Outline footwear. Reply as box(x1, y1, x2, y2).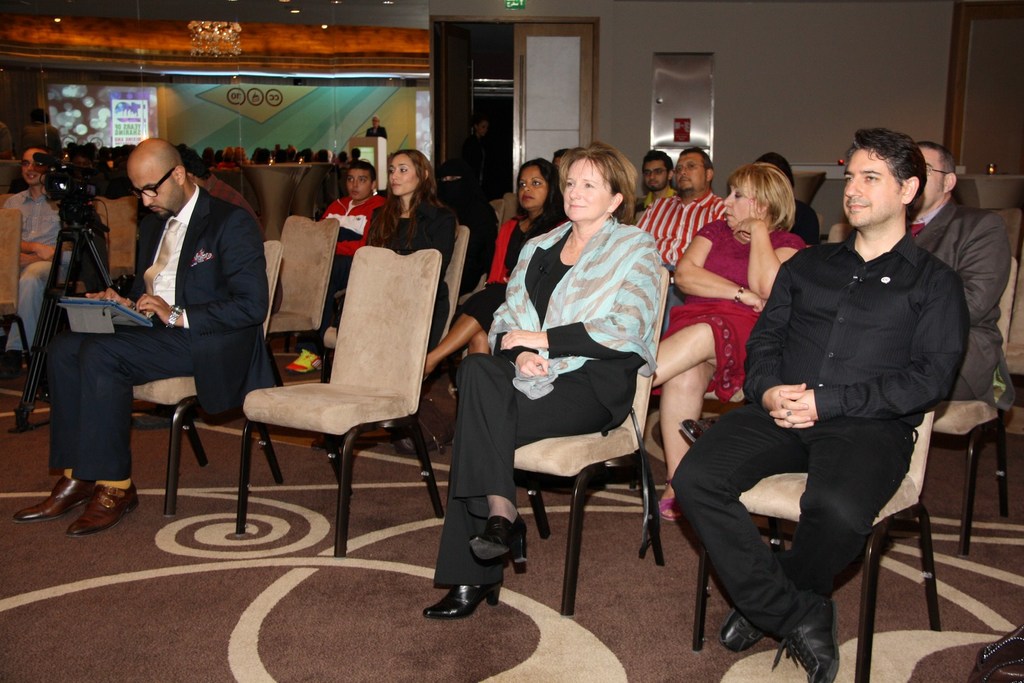
box(472, 512, 529, 577).
